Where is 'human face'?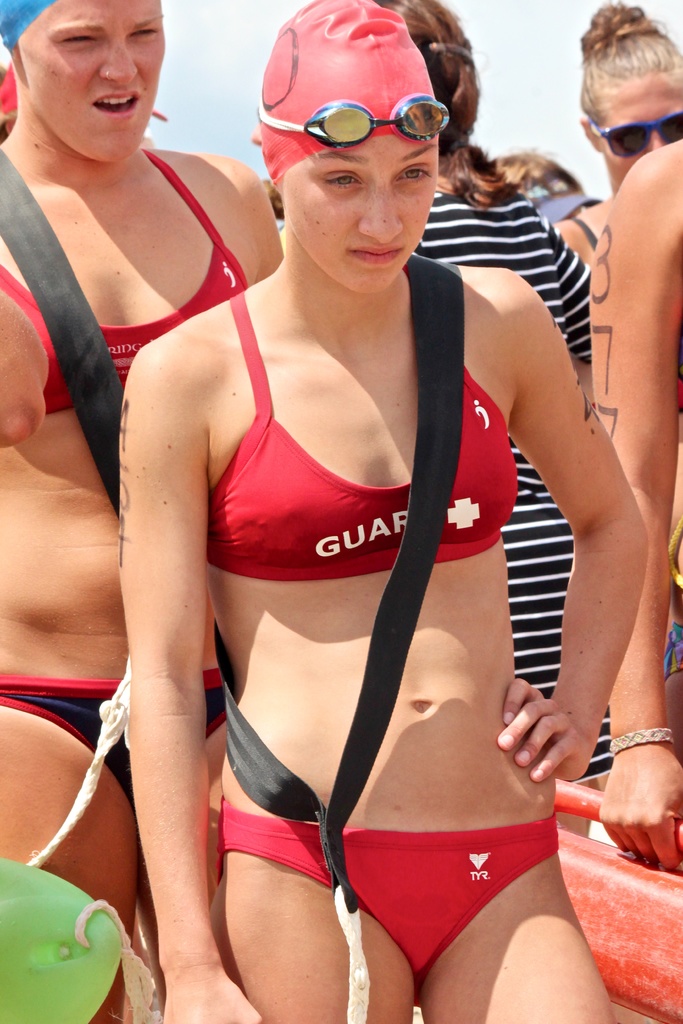
{"x1": 595, "y1": 72, "x2": 682, "y2": 182}.
